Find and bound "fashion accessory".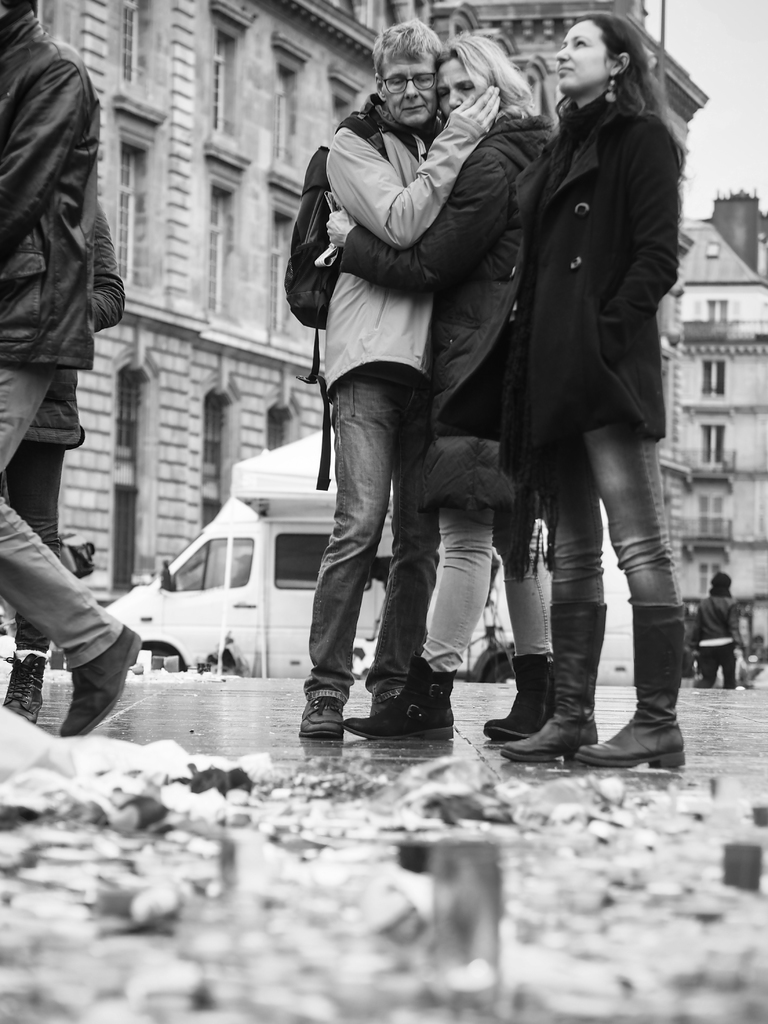
Bound: 570, 601, 688, 769.
